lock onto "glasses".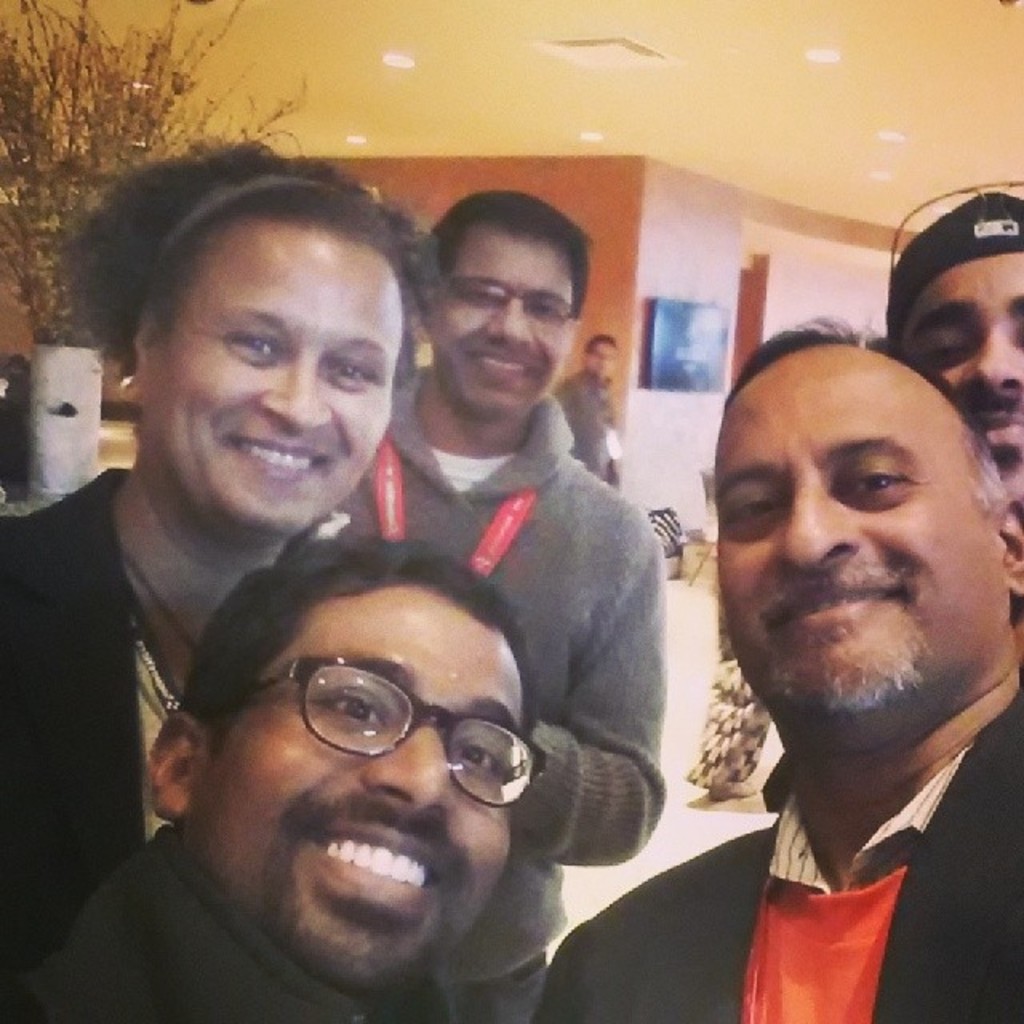
Locked: 862 173 1022 294.
